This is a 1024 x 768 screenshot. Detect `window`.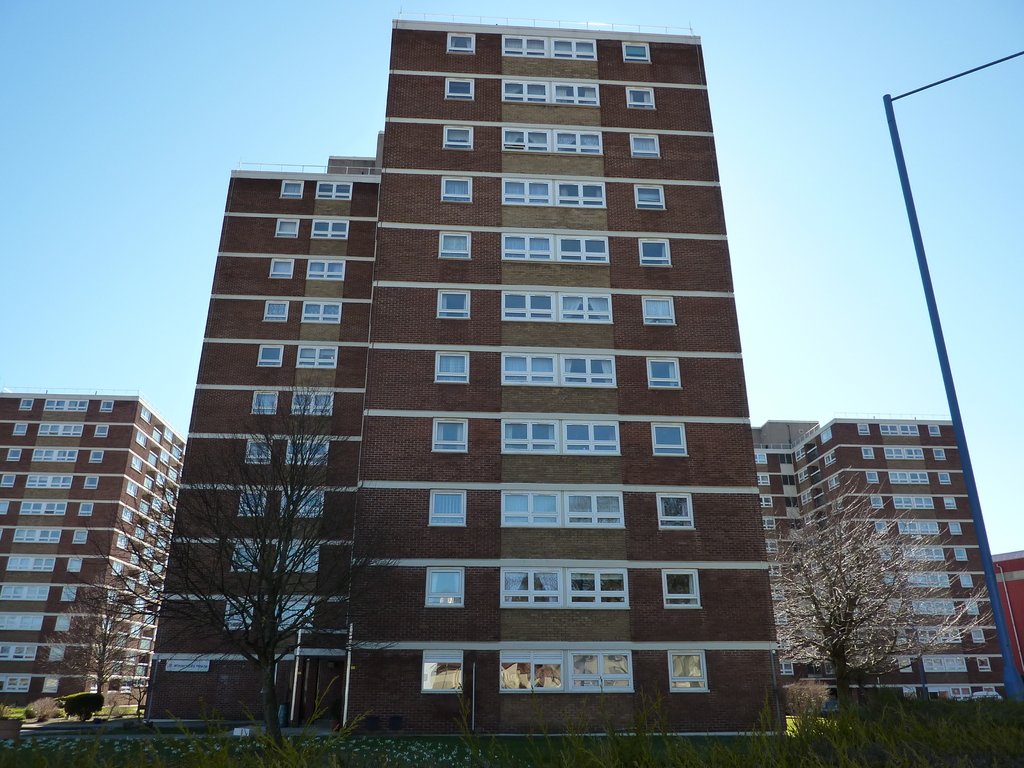
x1=444, y1=31, x2=473, y2=54.
